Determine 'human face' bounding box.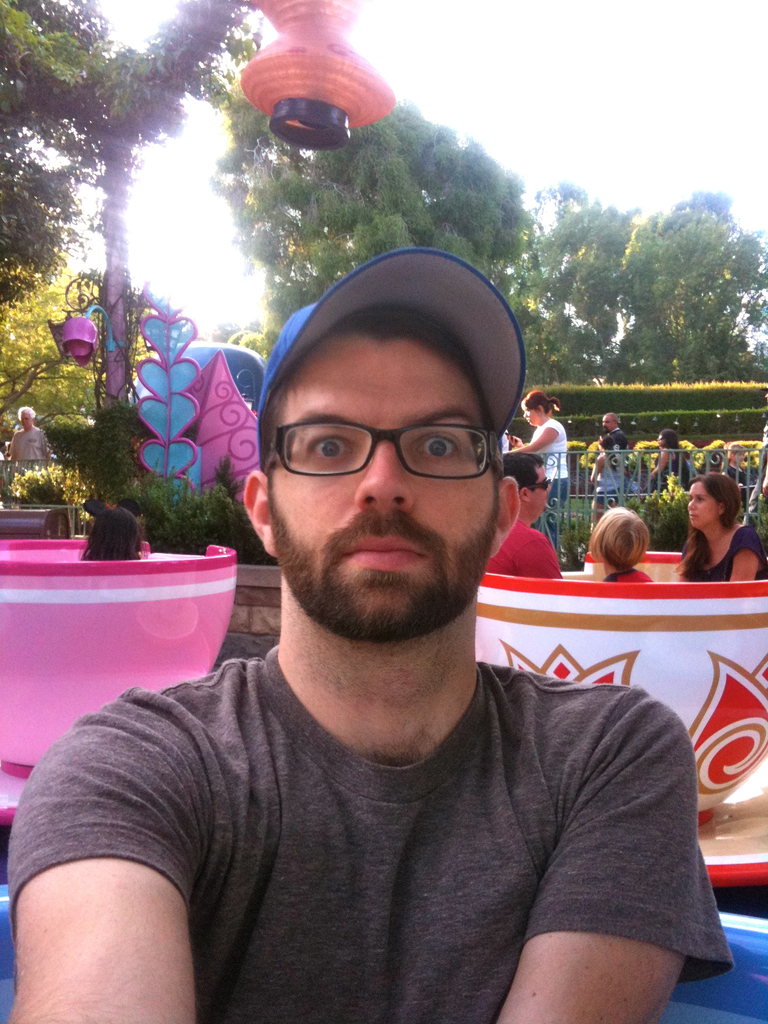
Determined: {"x1": 275, "y1": 330, "x2": 499, "y2": 614}.
